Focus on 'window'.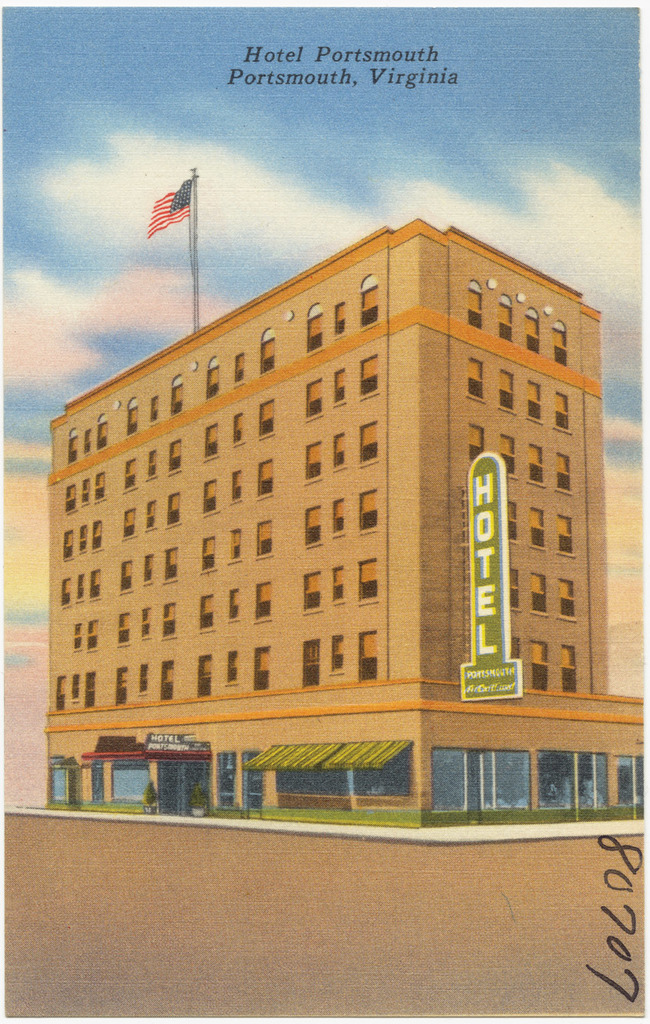
Focused at box=[201, 478, 217, 515].
